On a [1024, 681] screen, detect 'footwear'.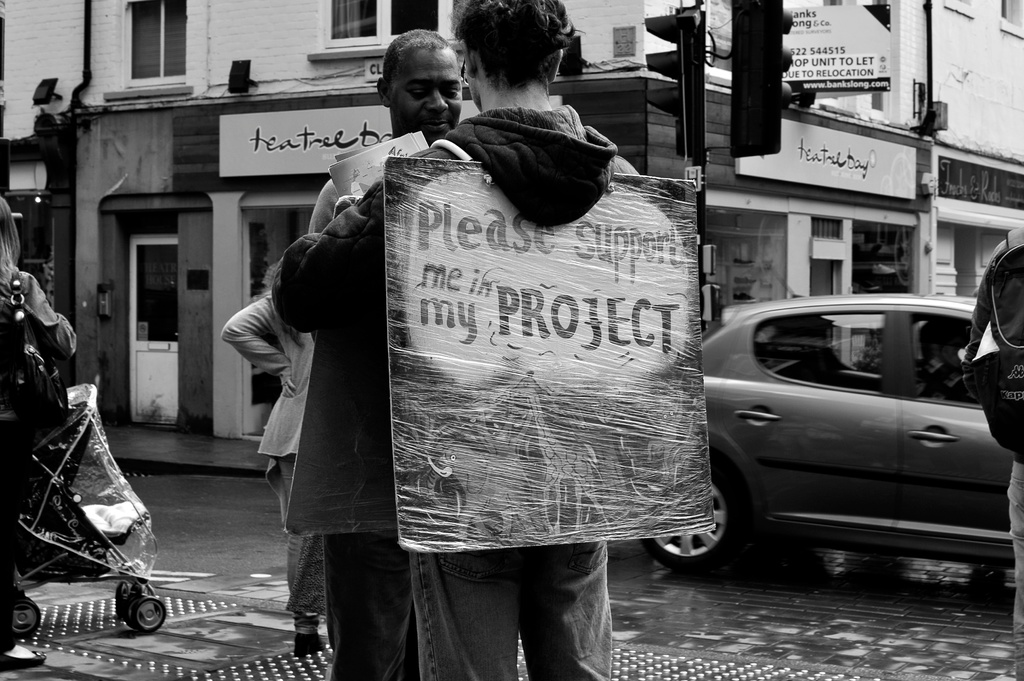
left=0, top=645, right=38, bottom=671.
